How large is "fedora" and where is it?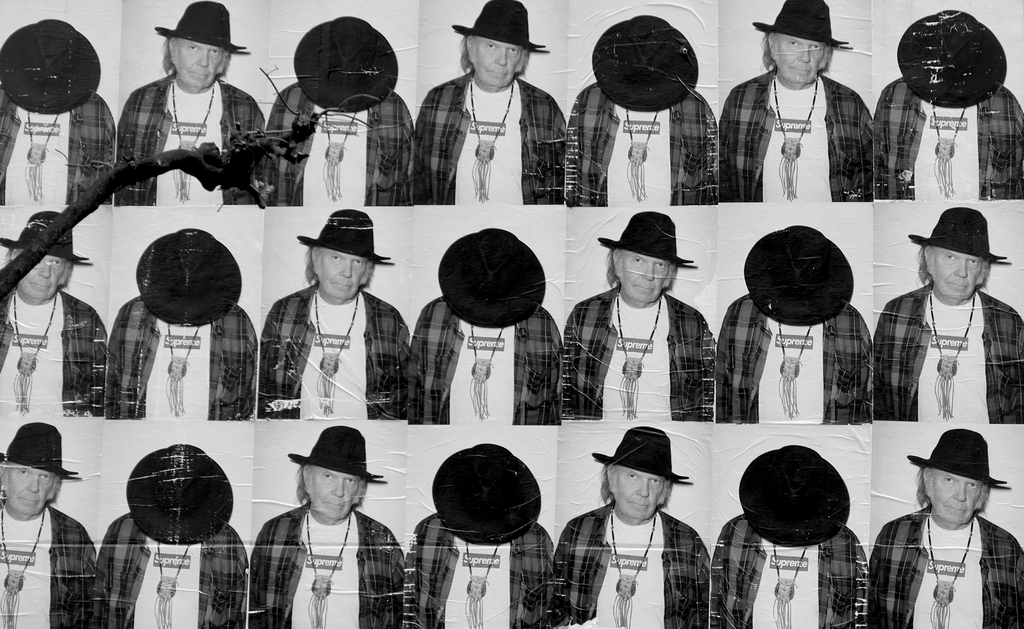
Bounding box: (left=124, top=442, right=233, bottom=541).
